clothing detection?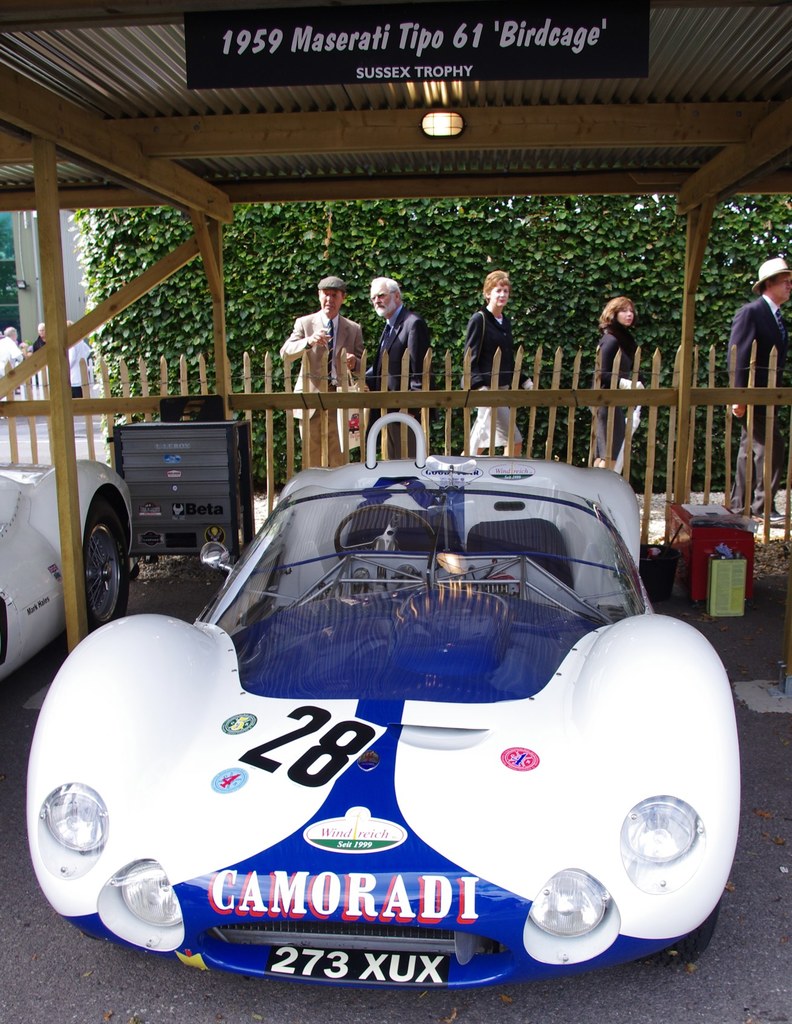
(left=589, top=321, right=638, bottom=454)
